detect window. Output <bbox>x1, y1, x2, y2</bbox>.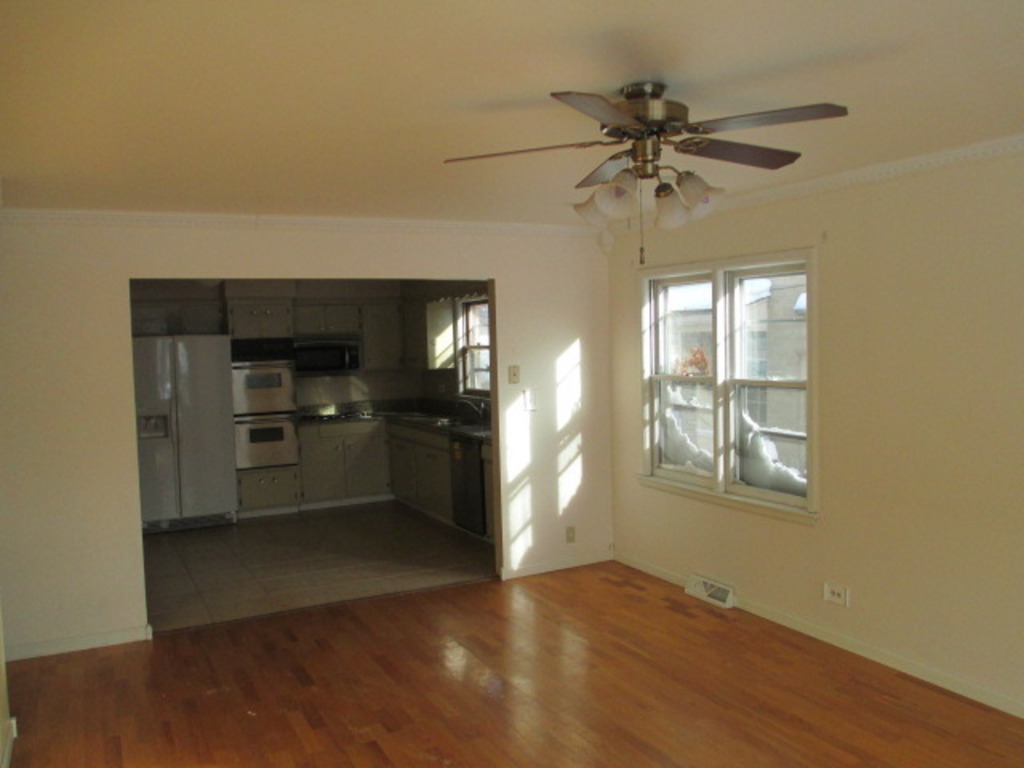
<bbox>630, 246, 819, 510</bbox>.
